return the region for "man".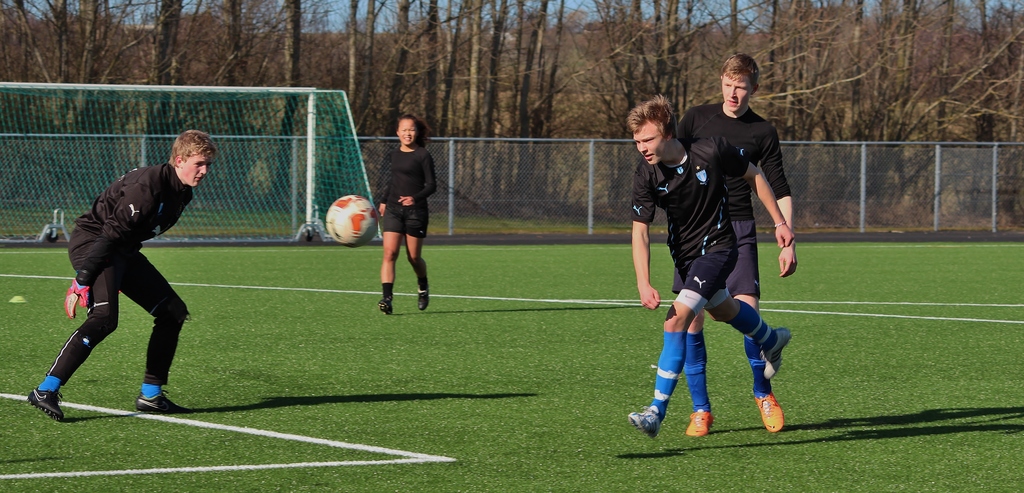
bbox=[676, 47, 800, 434].
